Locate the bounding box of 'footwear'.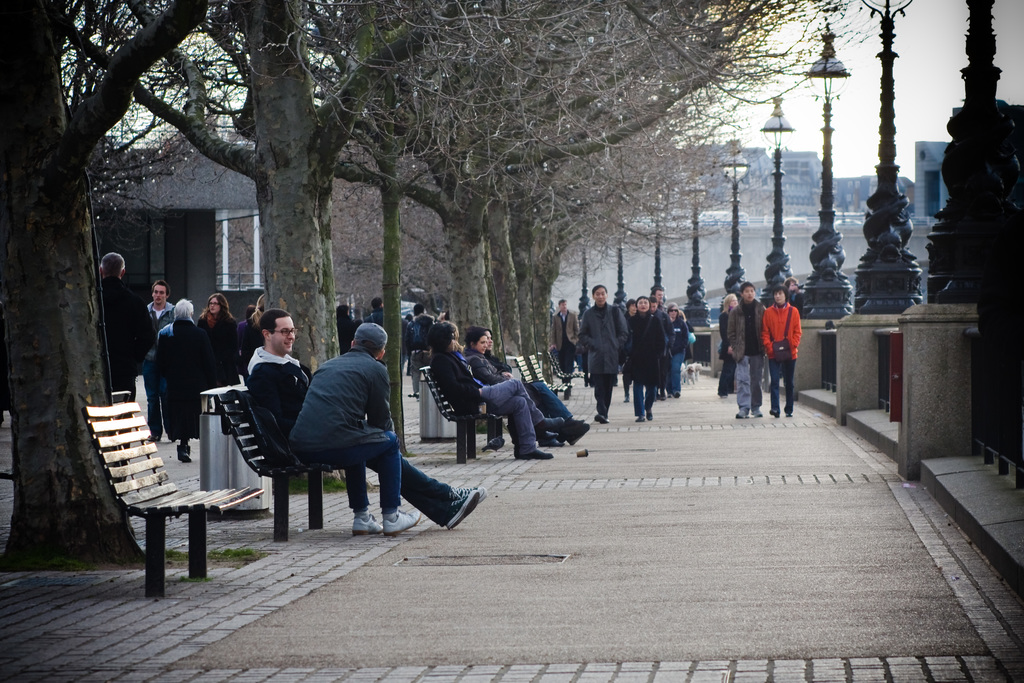
Bounding box: l=444, t=488, r=476, b=532.
